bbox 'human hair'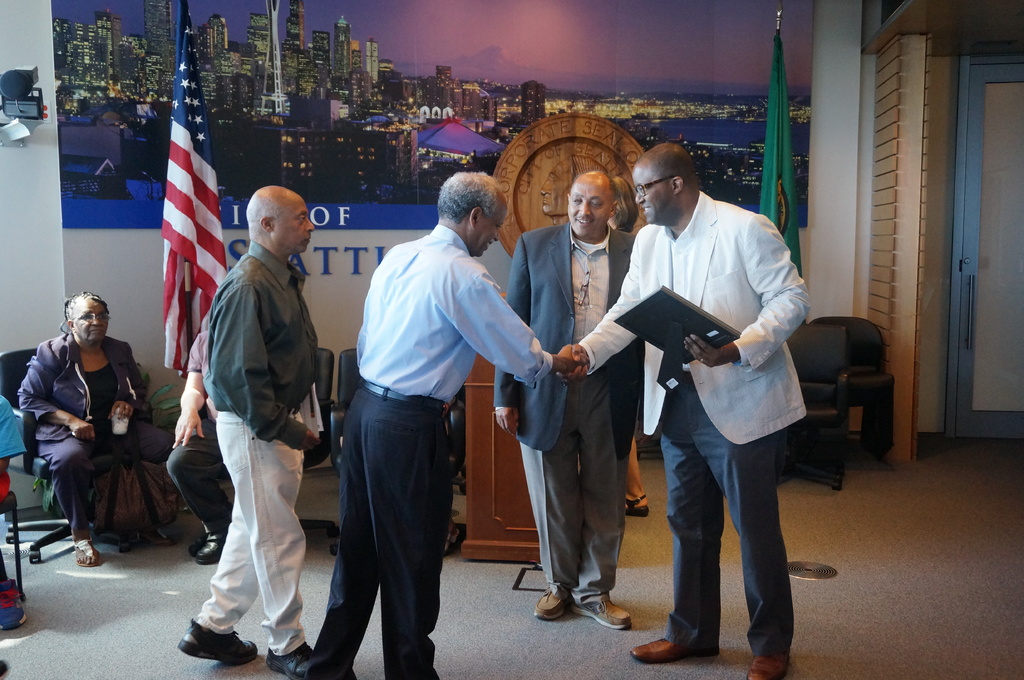
box=[244, 195, 280, 236]
